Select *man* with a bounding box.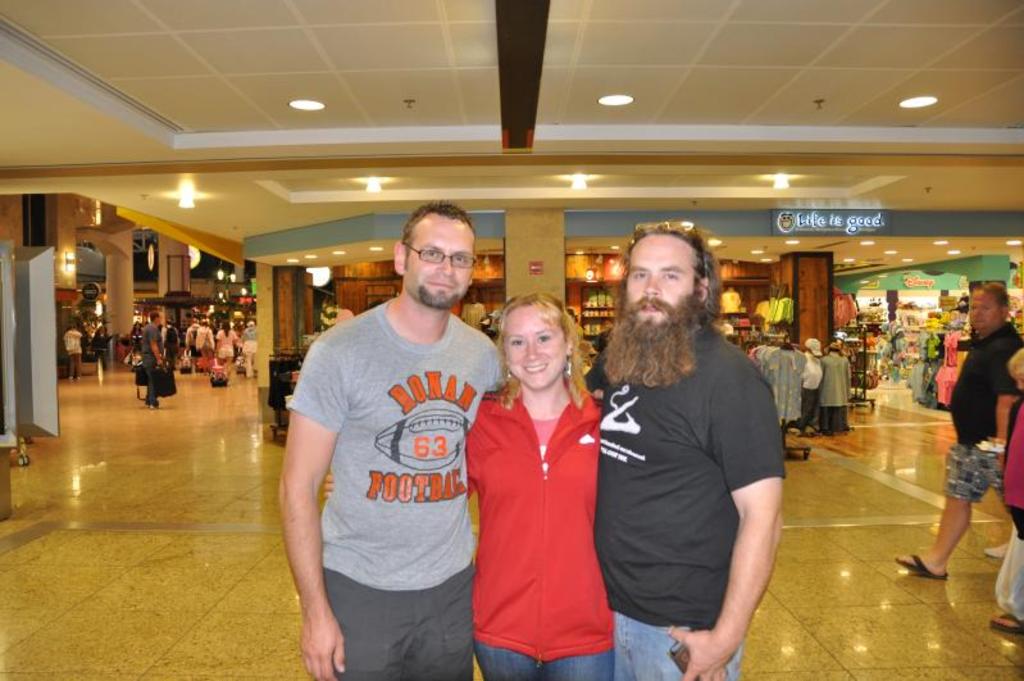
left=185, top=315, right=202, bottom=363.
